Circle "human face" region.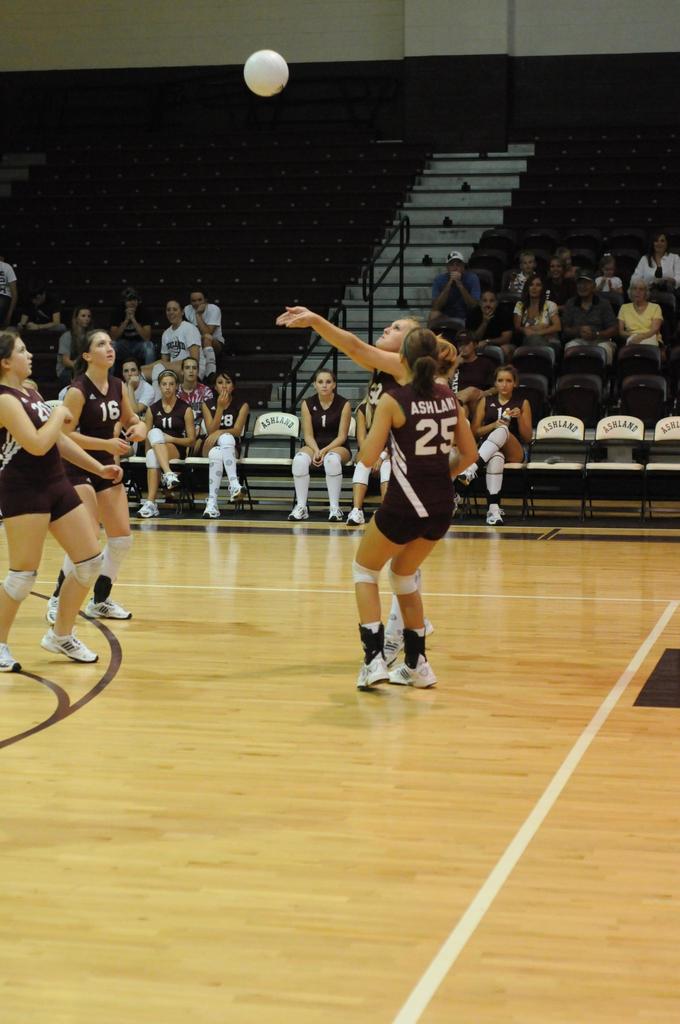
Region: [123,361,139,381].
